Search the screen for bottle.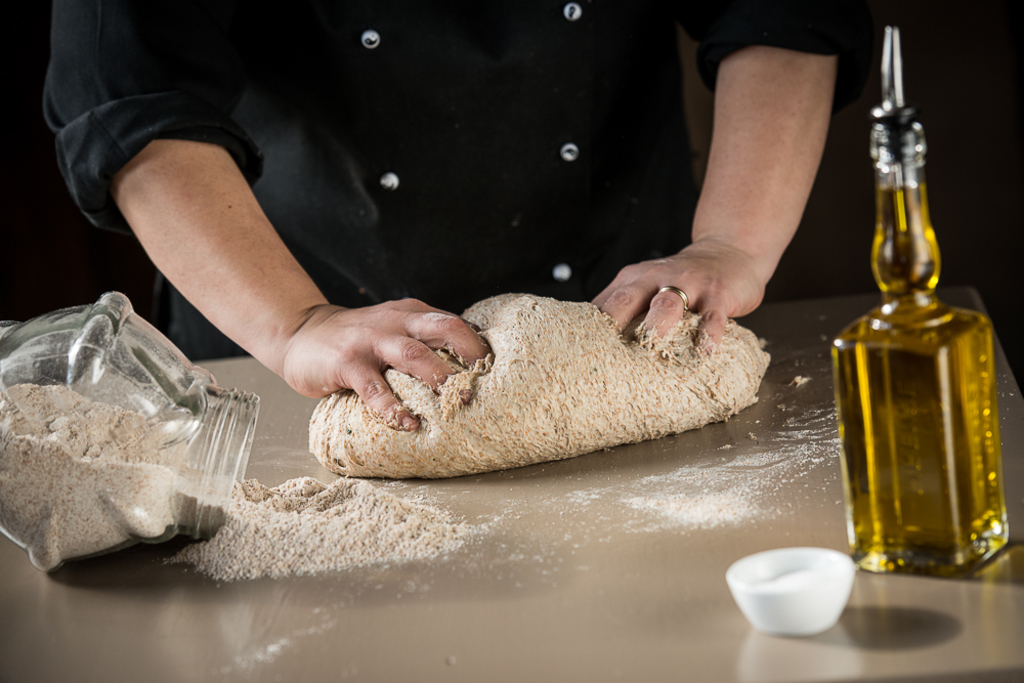
Found at select_region(815, 84, 1000, 605).
